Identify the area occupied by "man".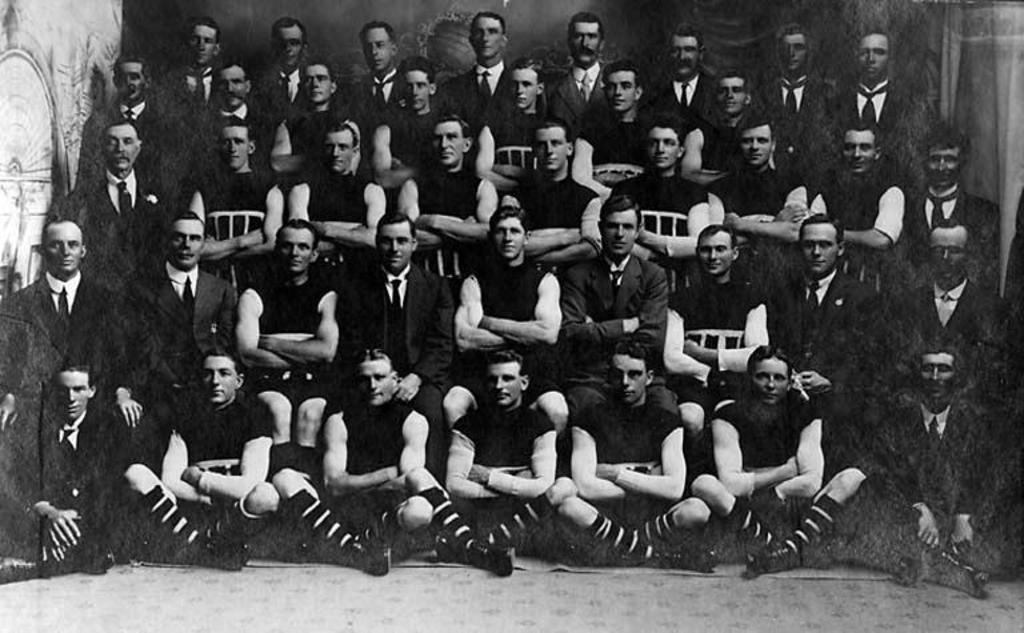
Area: {"x1": 685, "y1": 345, "x2": 871, "y2": 576}.
